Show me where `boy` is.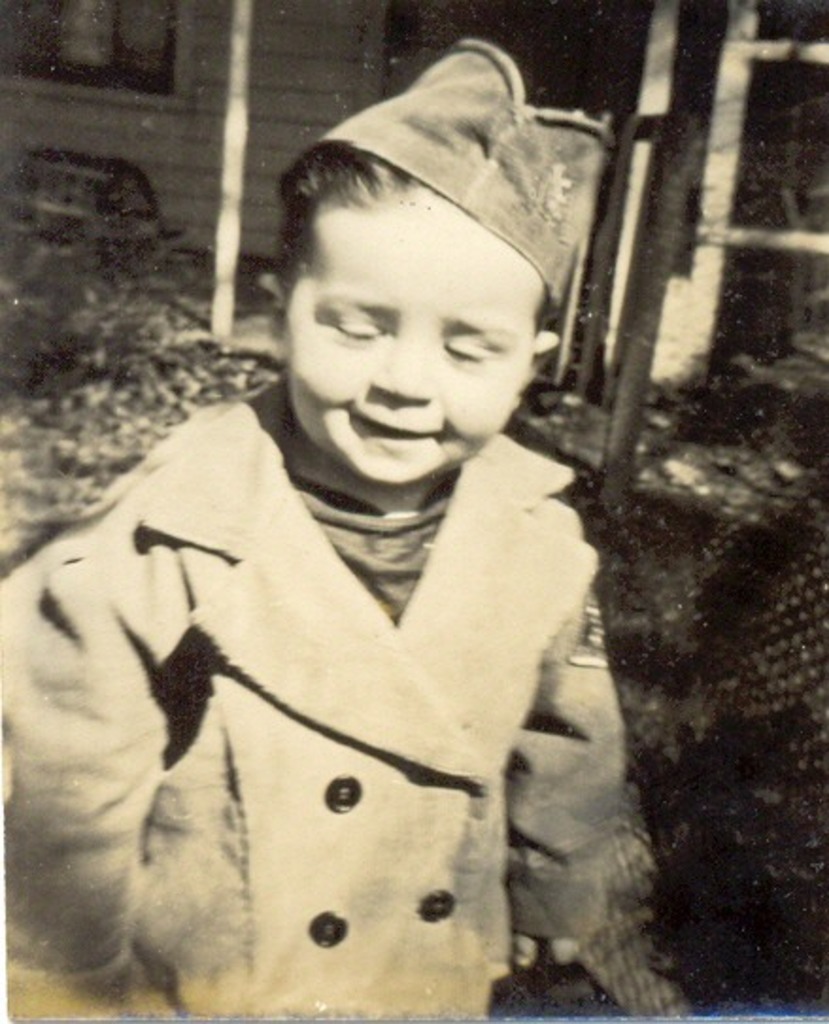
`boy` is at [53,72,674,986].
